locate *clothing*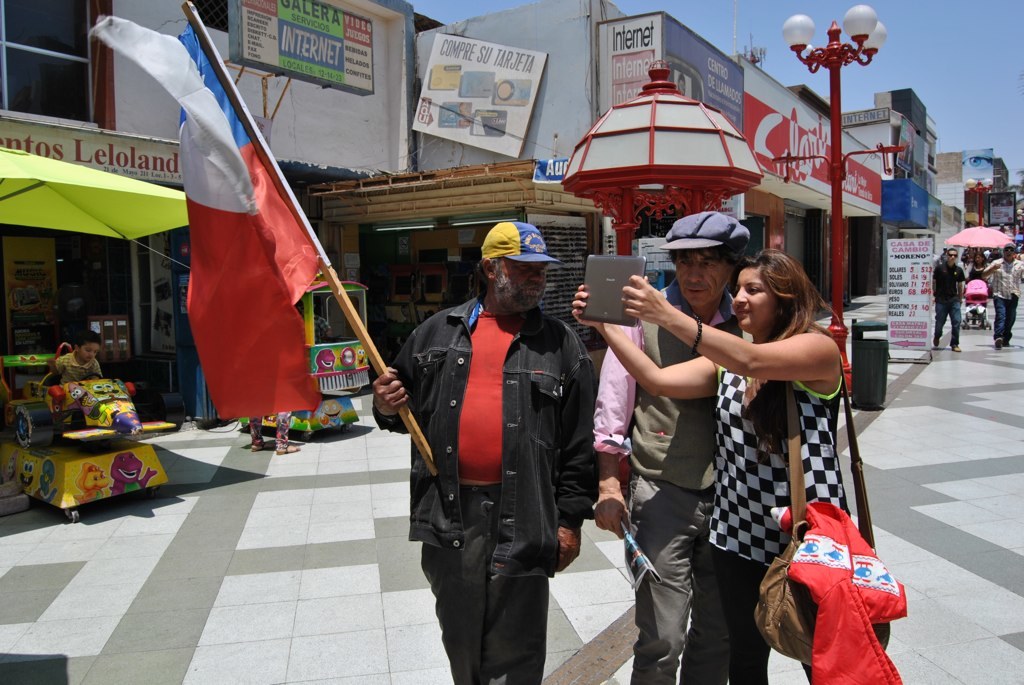
box(708, 365, 849, 682)
